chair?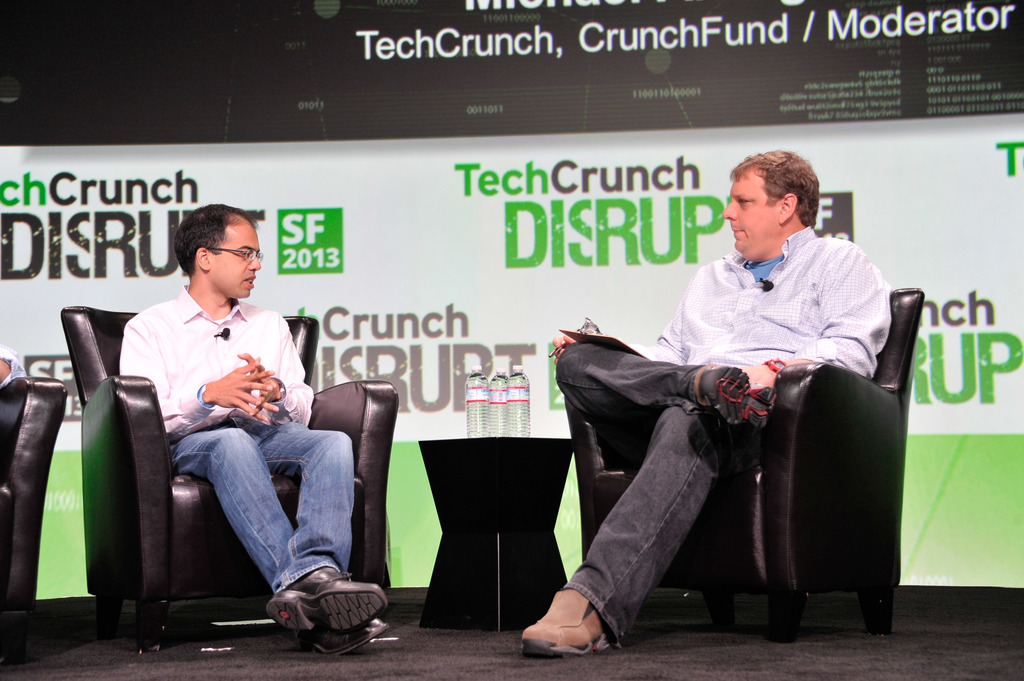
<box>556,285,927,638</box>
